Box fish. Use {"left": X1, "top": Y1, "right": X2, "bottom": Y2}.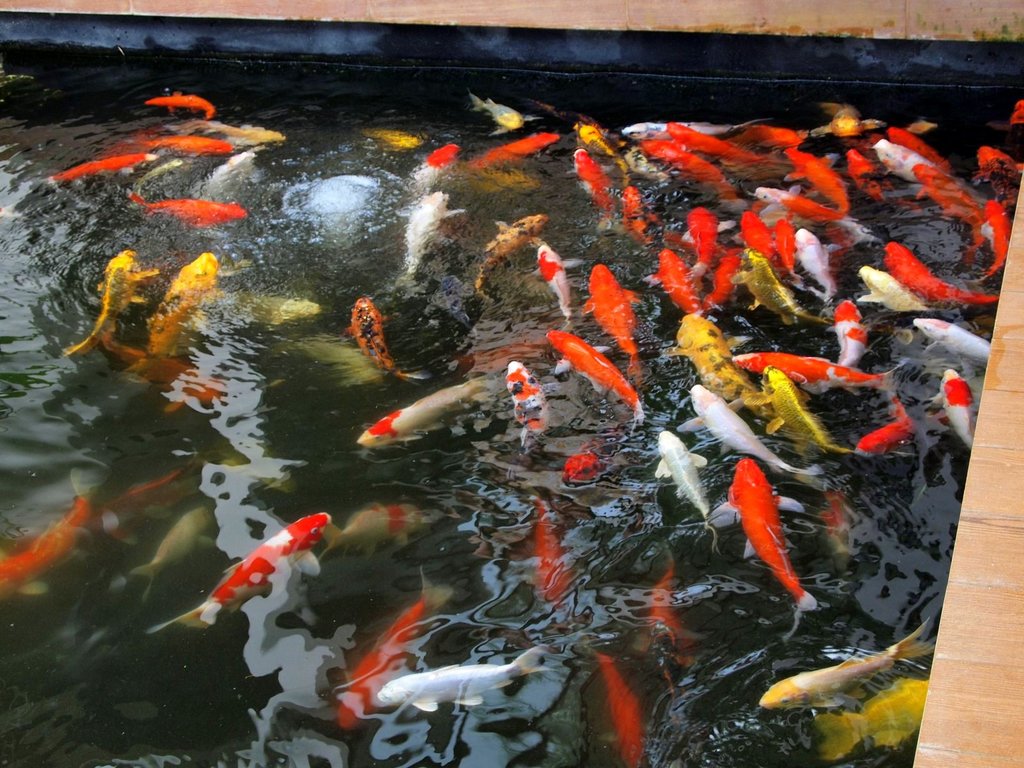
{"left": 1009, "top": 102, "right": 1023, "bottom": 127}.
